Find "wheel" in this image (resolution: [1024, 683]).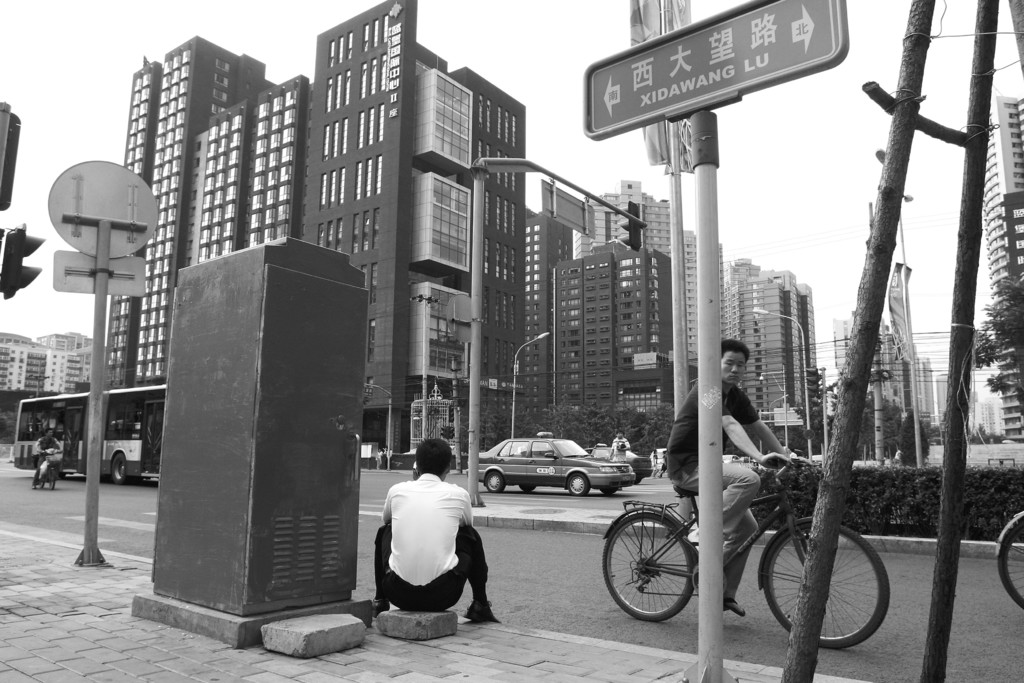
box=[993, 512, 1023, 609].
